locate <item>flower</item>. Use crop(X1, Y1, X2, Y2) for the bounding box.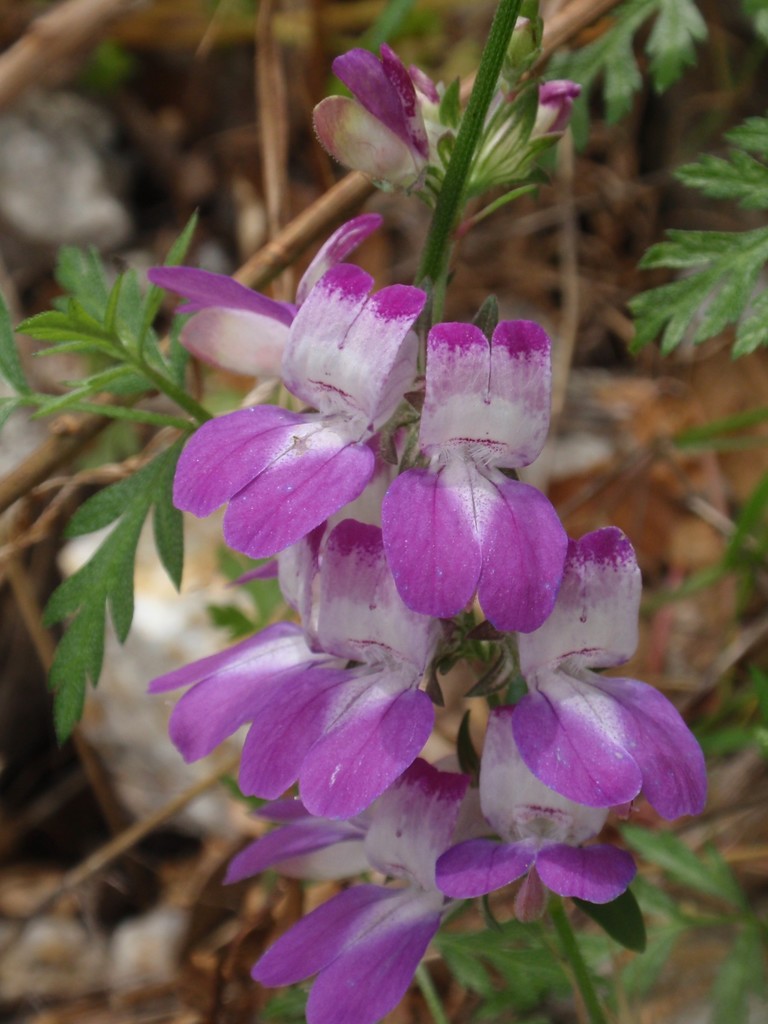
crop(311, 35, 580, 197).
